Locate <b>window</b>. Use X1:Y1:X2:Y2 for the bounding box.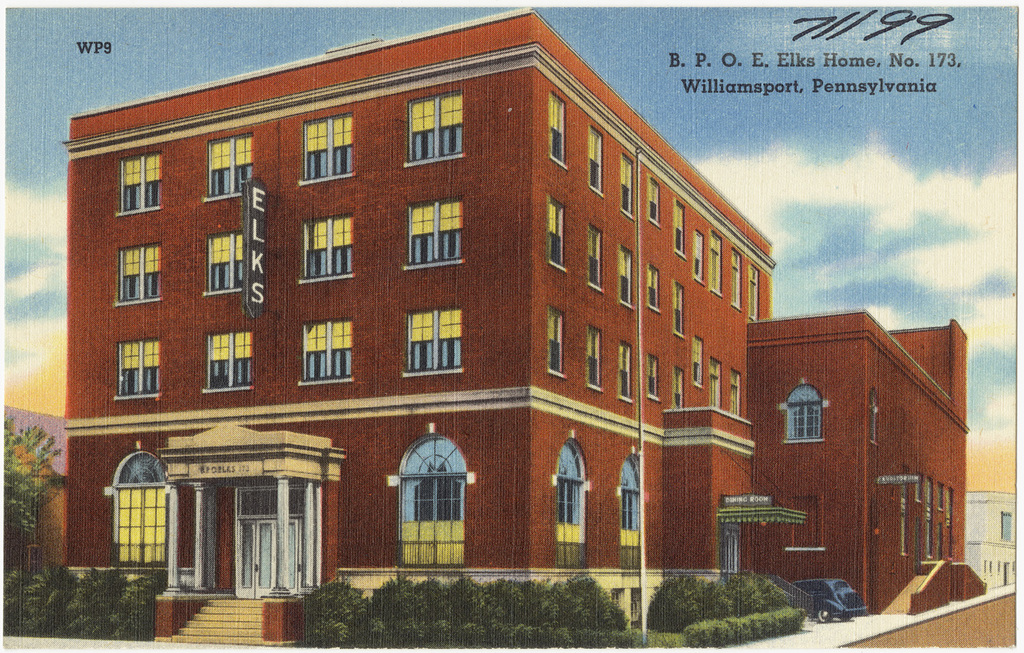
582:226:603:290.
